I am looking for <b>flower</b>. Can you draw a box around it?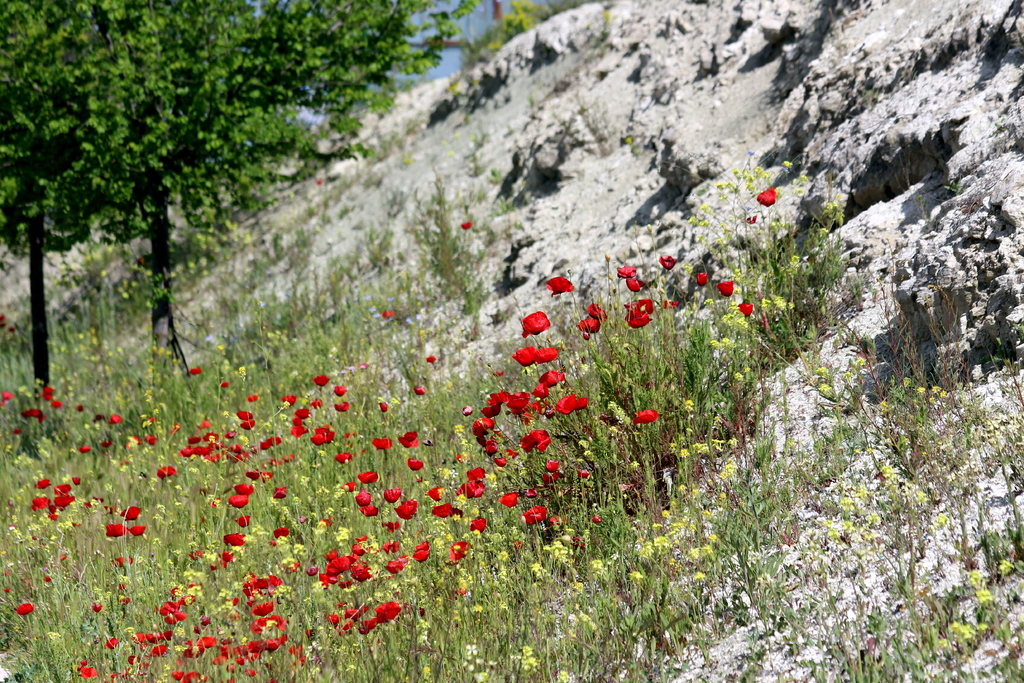
Sure, the bounding box is crop(44, 578, 54, 584).
